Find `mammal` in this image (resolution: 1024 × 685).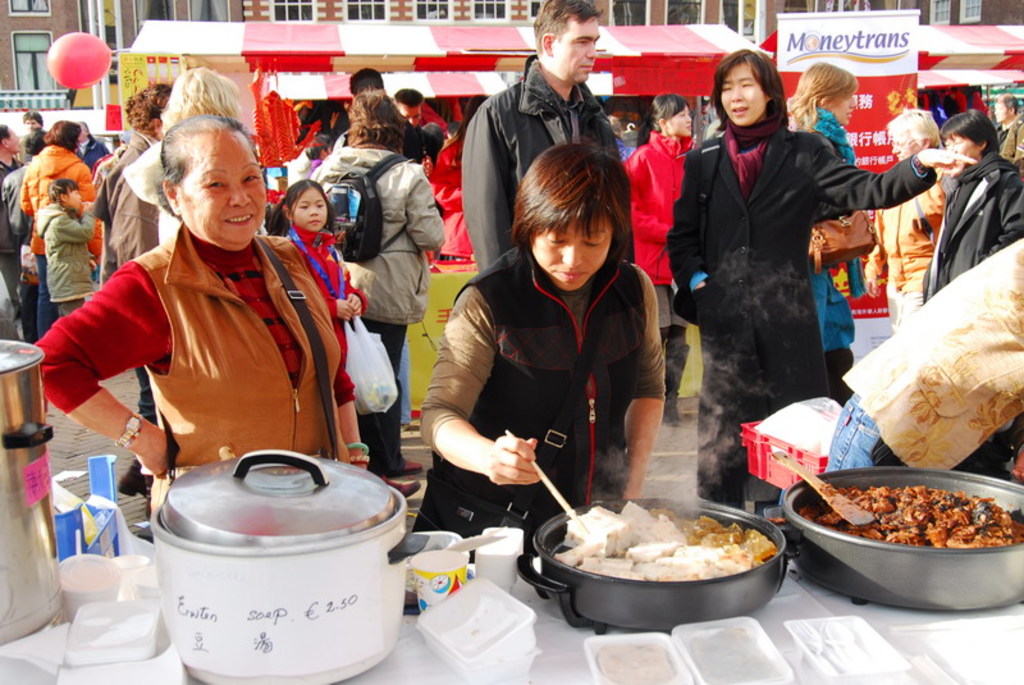
pyautogui.locateOnScreen(314, 88, 443, 475).
